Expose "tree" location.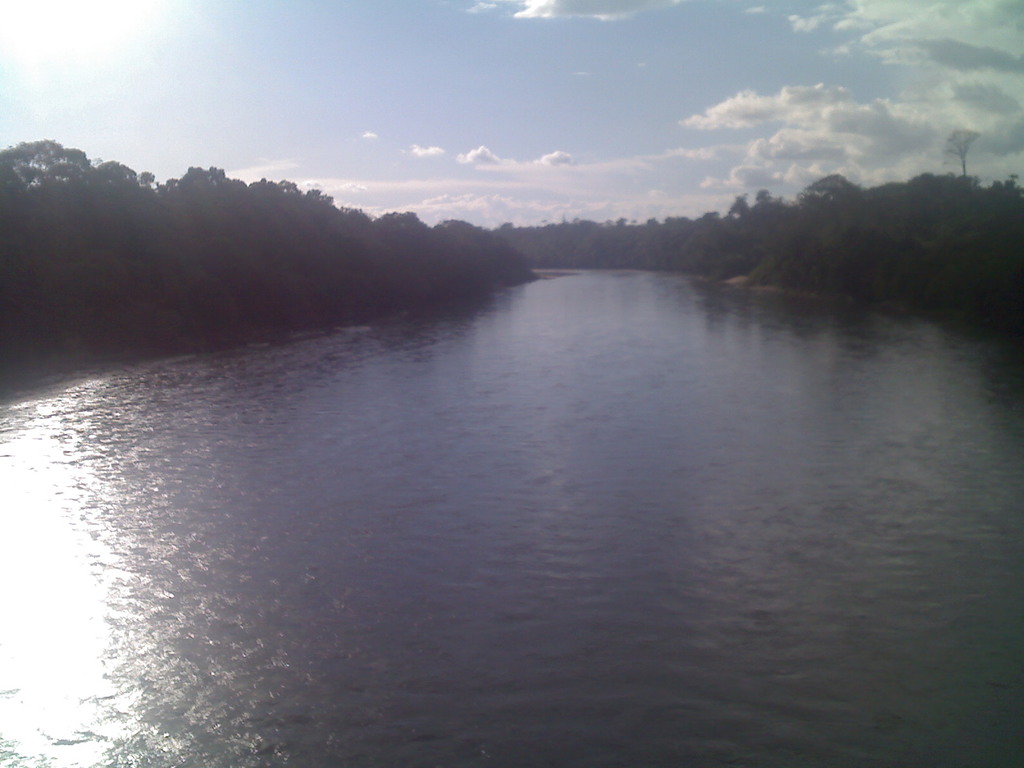
Exposed at bbox=[322, 198, 399, 264].
